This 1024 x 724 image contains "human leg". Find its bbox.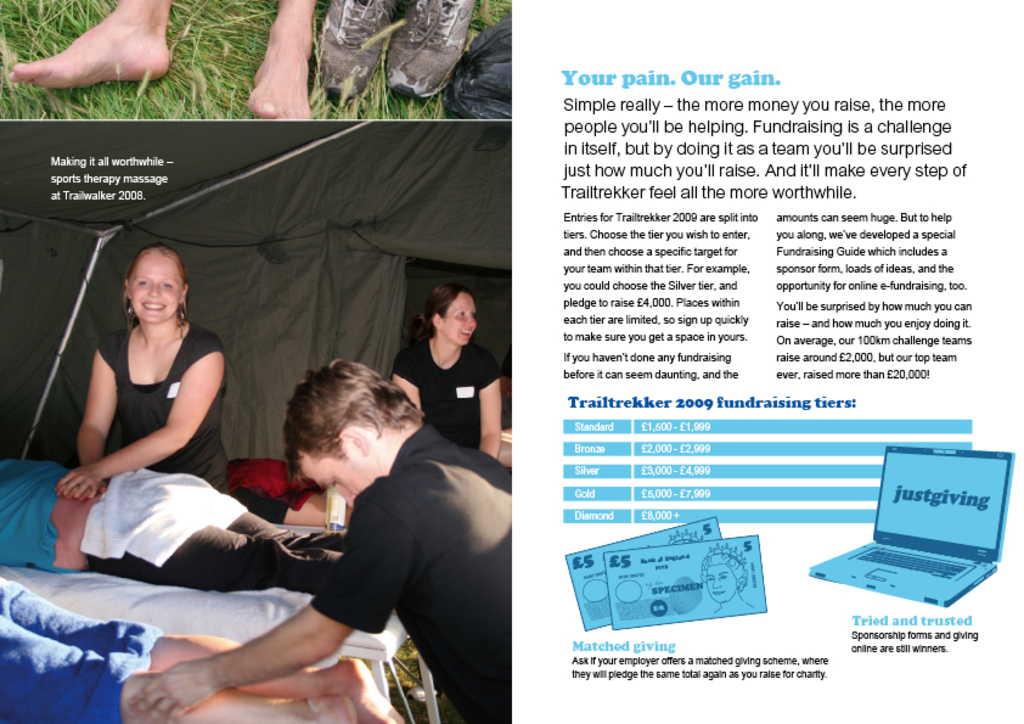
<region>96, 495, 350, 588</region>.
